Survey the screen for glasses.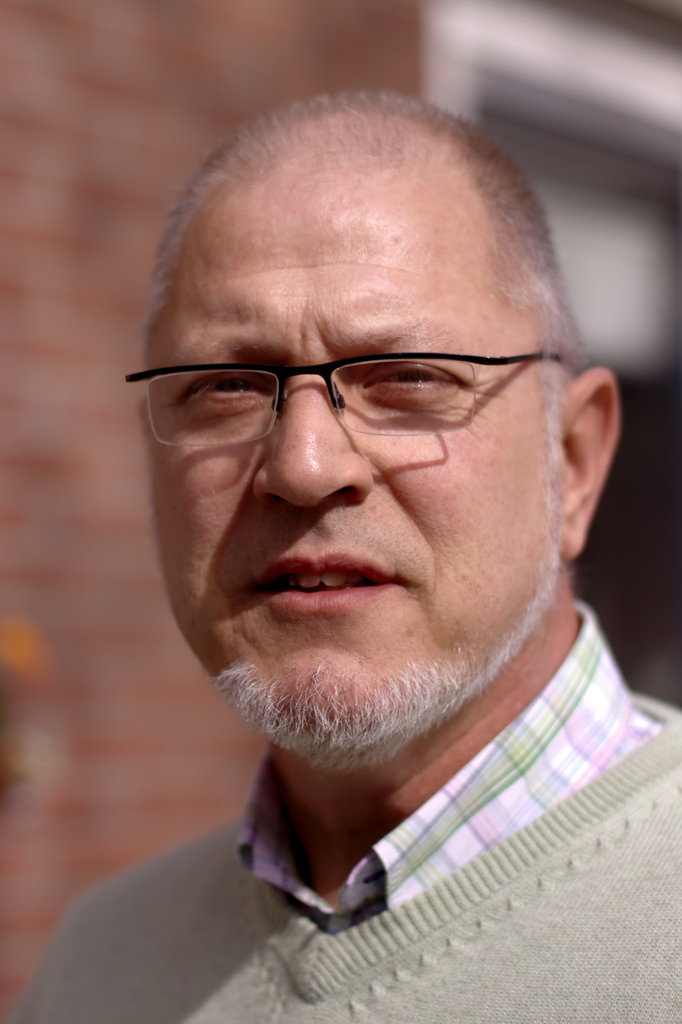
Survey found: select_region(119, 316, 580, 456).
